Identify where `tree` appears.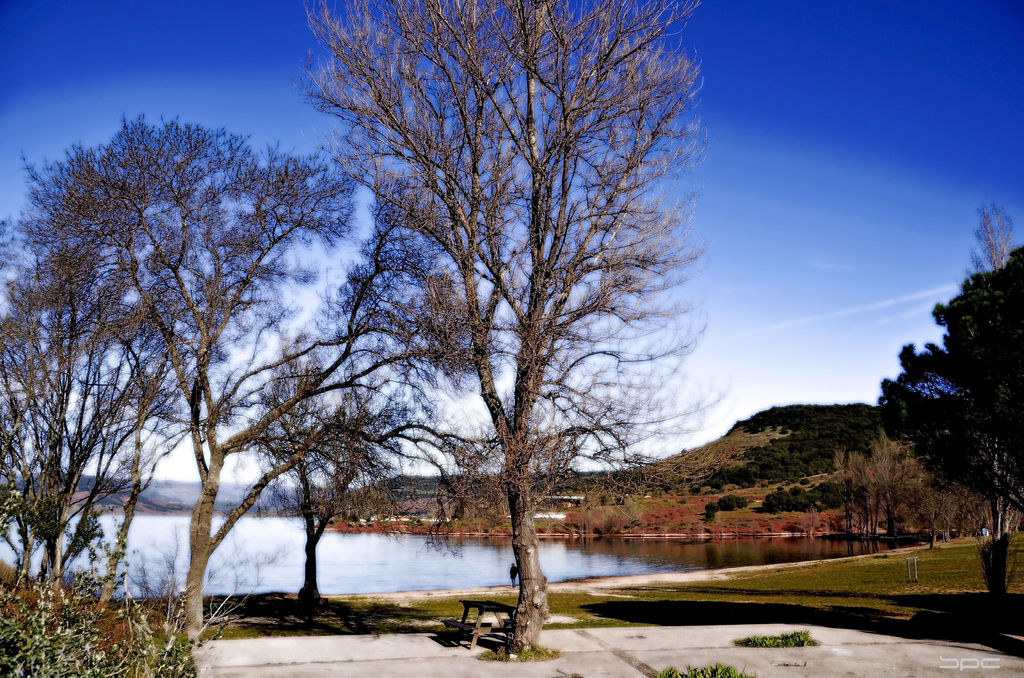
Appears at {"left": 879, "top": 234, "right": 1023, "bottom": 517}.
